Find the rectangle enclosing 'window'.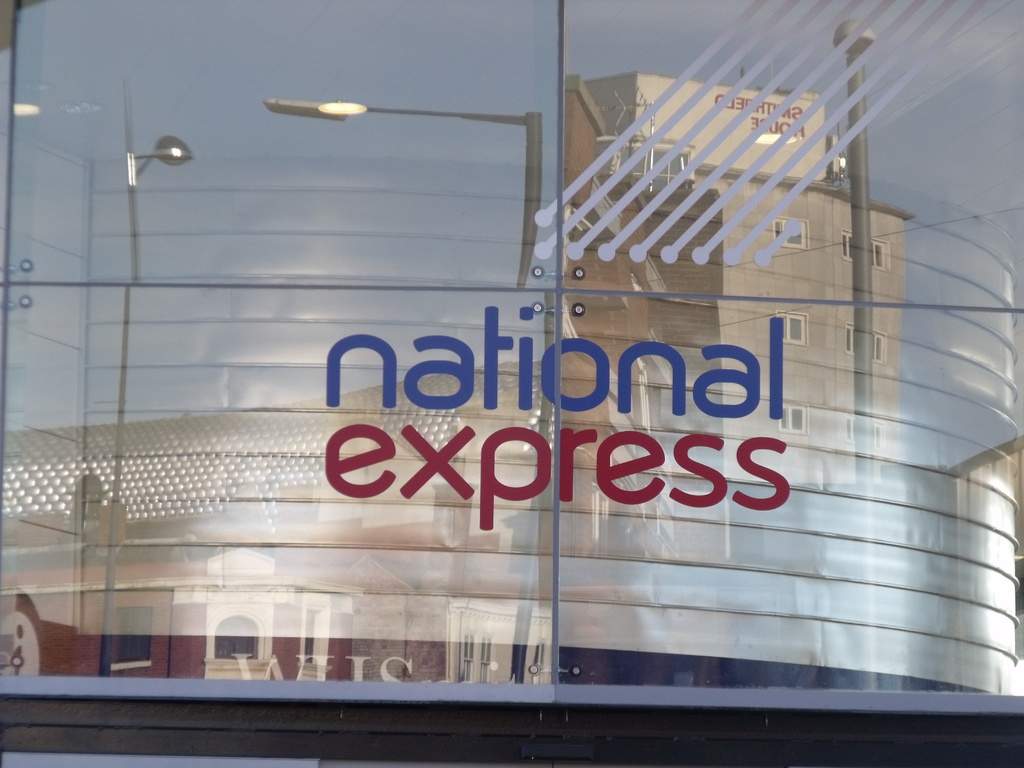
116:604:154:663.
